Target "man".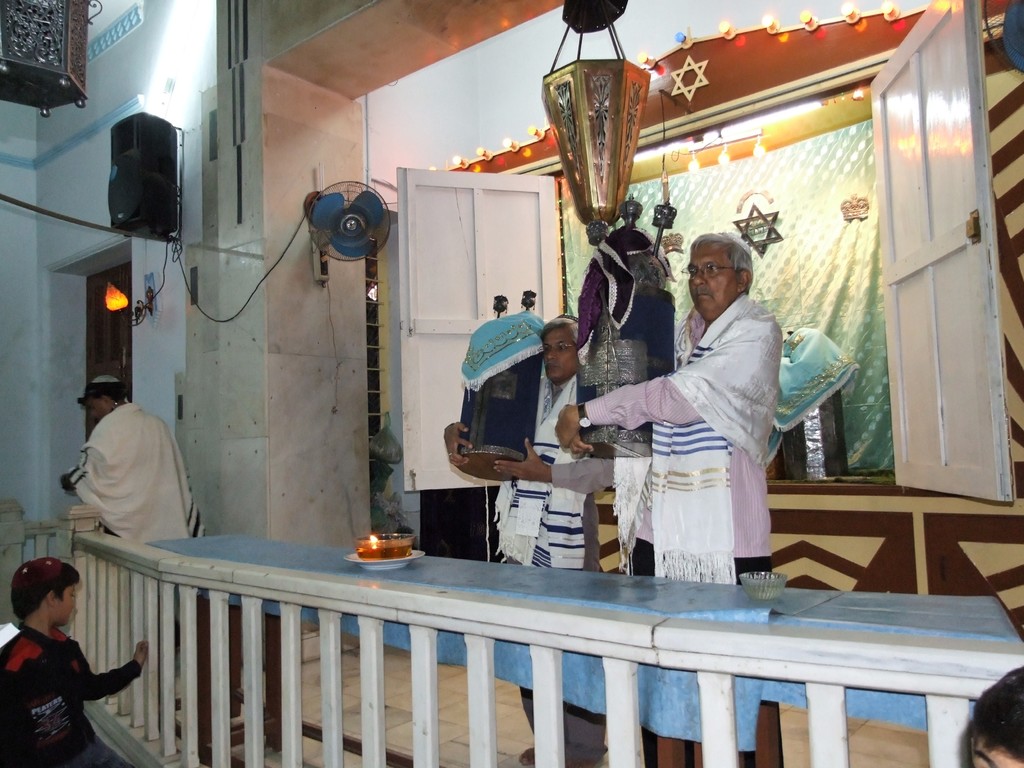
Target region: 56, 372, 191, 584.
